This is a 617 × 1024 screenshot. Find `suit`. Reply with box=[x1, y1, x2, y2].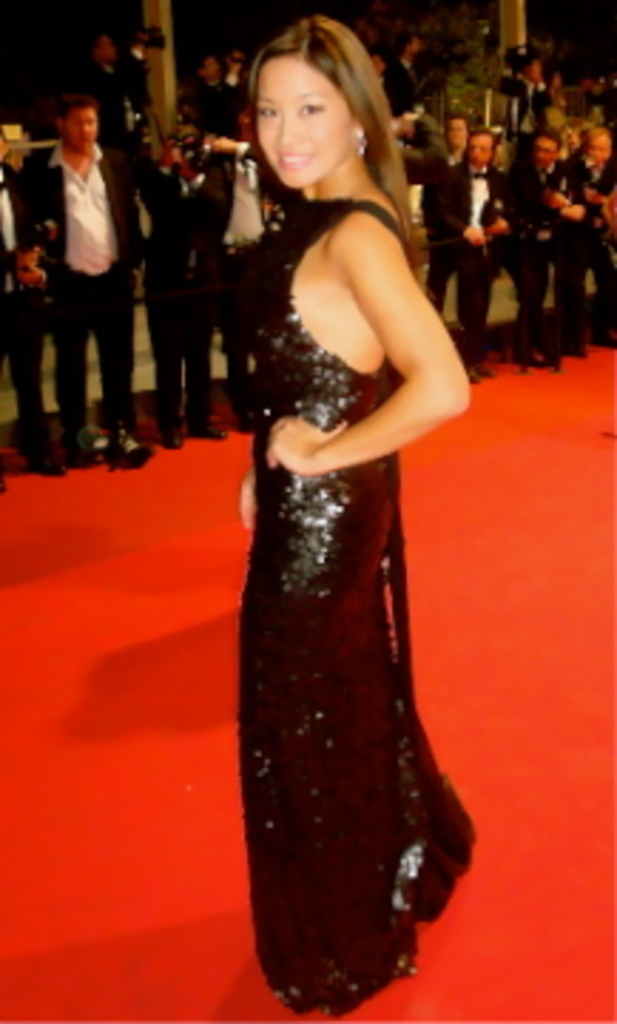
box=[0, 159, 54, 458].
